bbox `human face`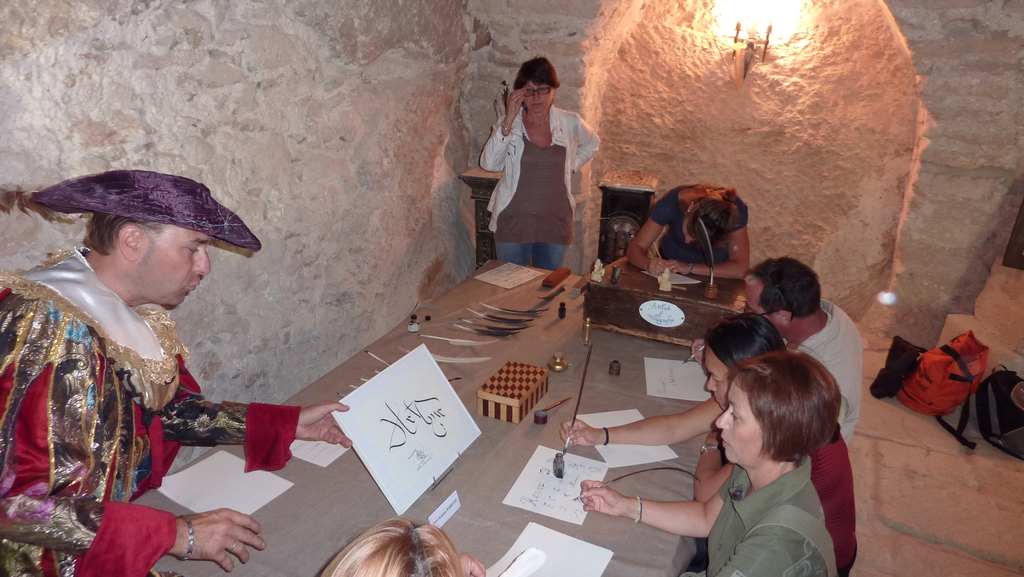
crop(526, 83, 554, 122)
